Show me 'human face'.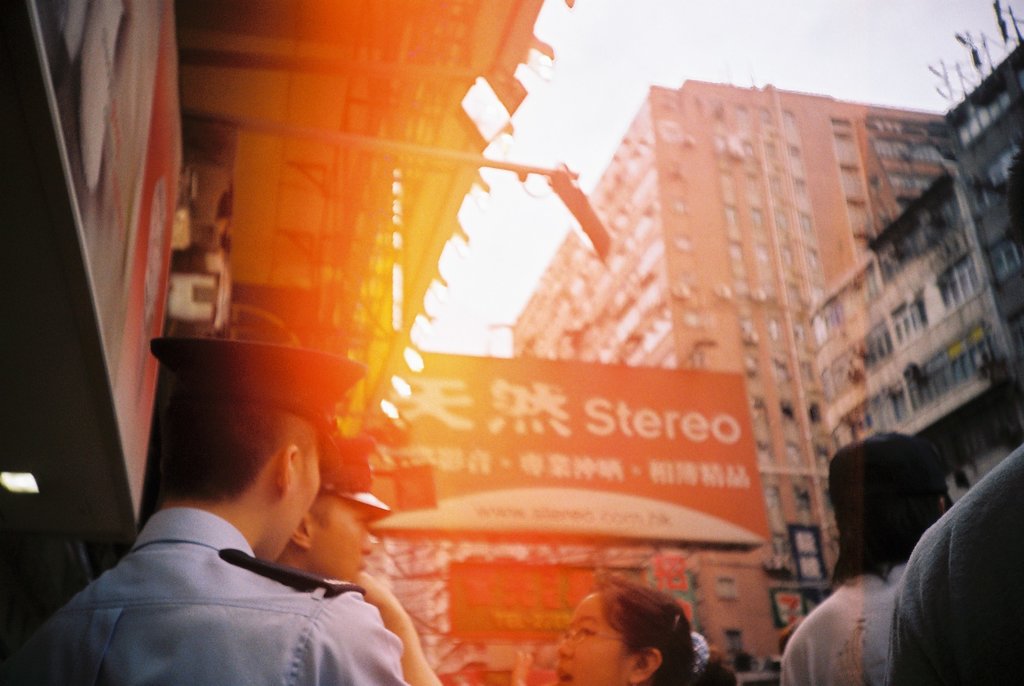
'human face' is here: [x1=323, y1=503, x2=376, y2=584].
